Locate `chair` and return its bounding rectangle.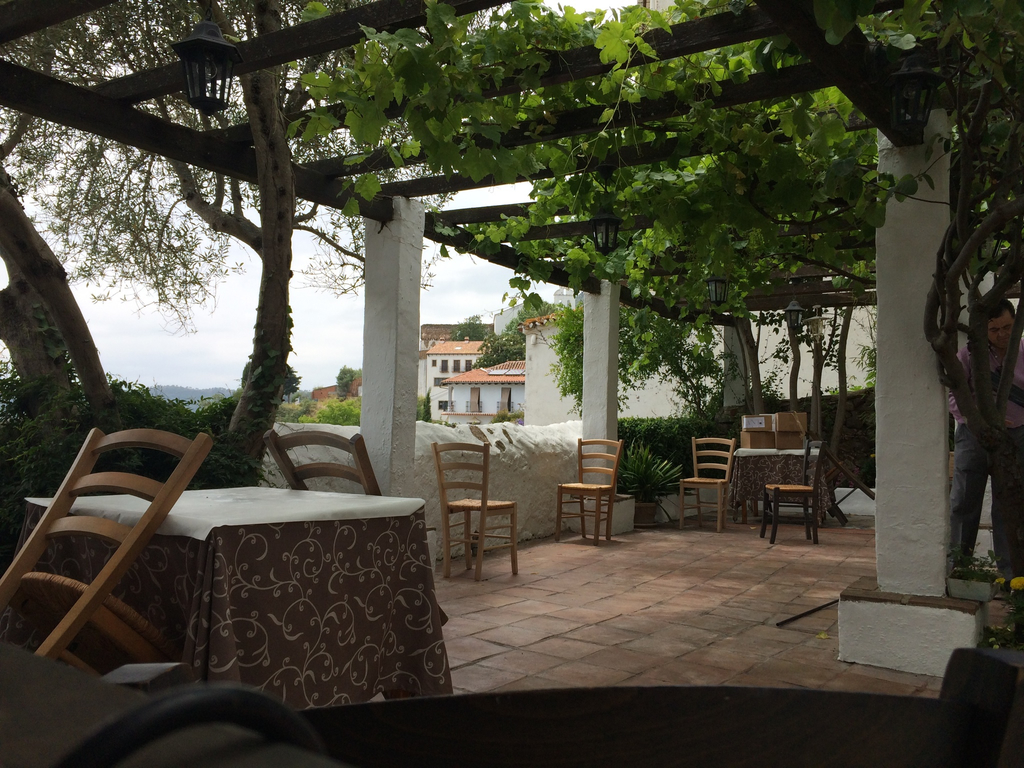
0/417/218/671.
